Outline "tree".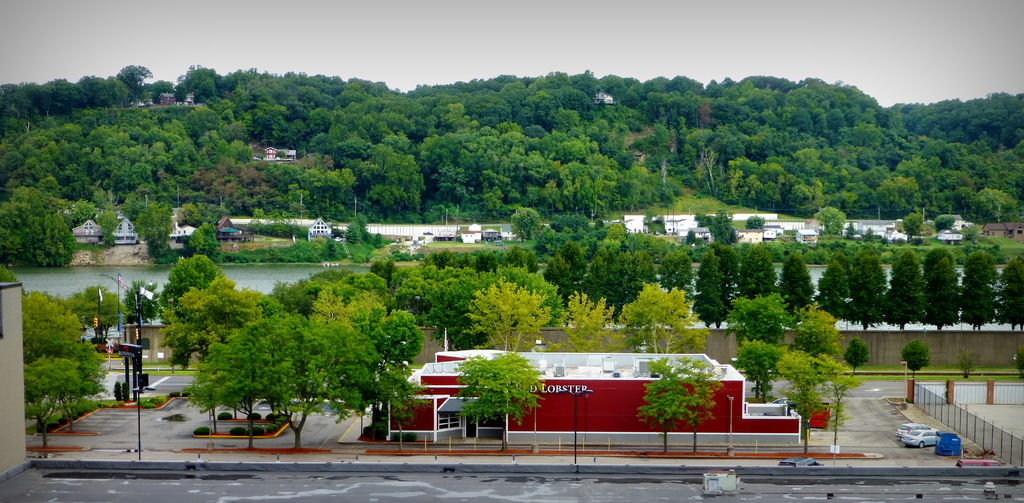
Outline: x1=646, y1=92, x2=692, y2=143.
